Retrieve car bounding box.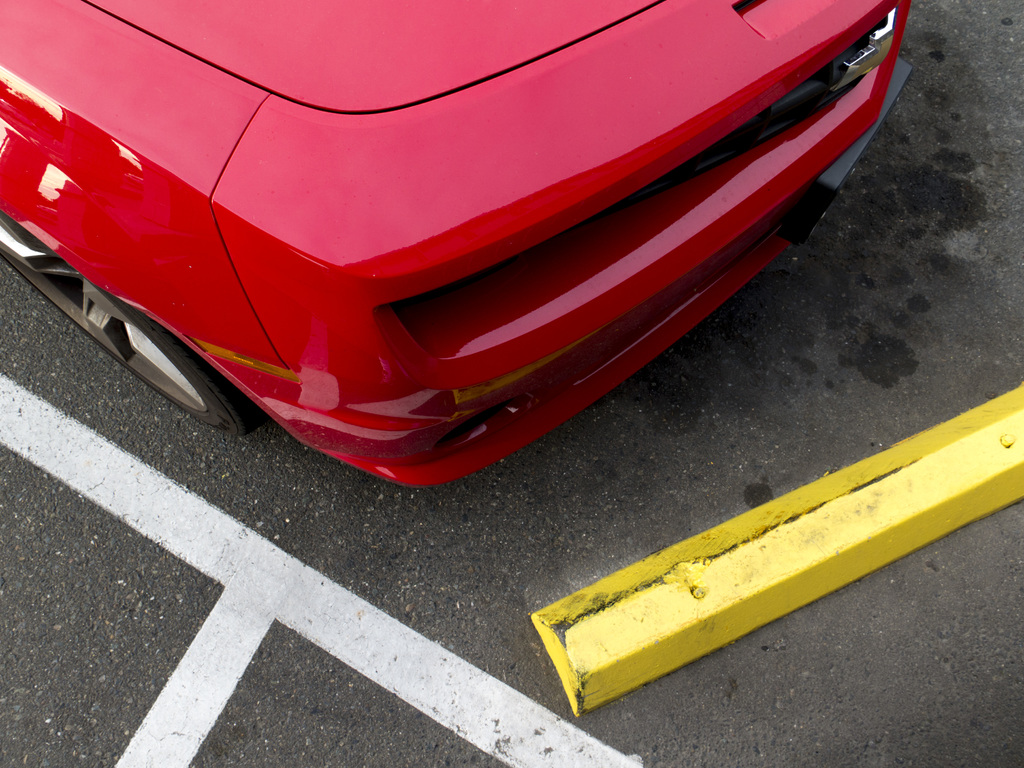
Bounding box: (0,0,914,487).
